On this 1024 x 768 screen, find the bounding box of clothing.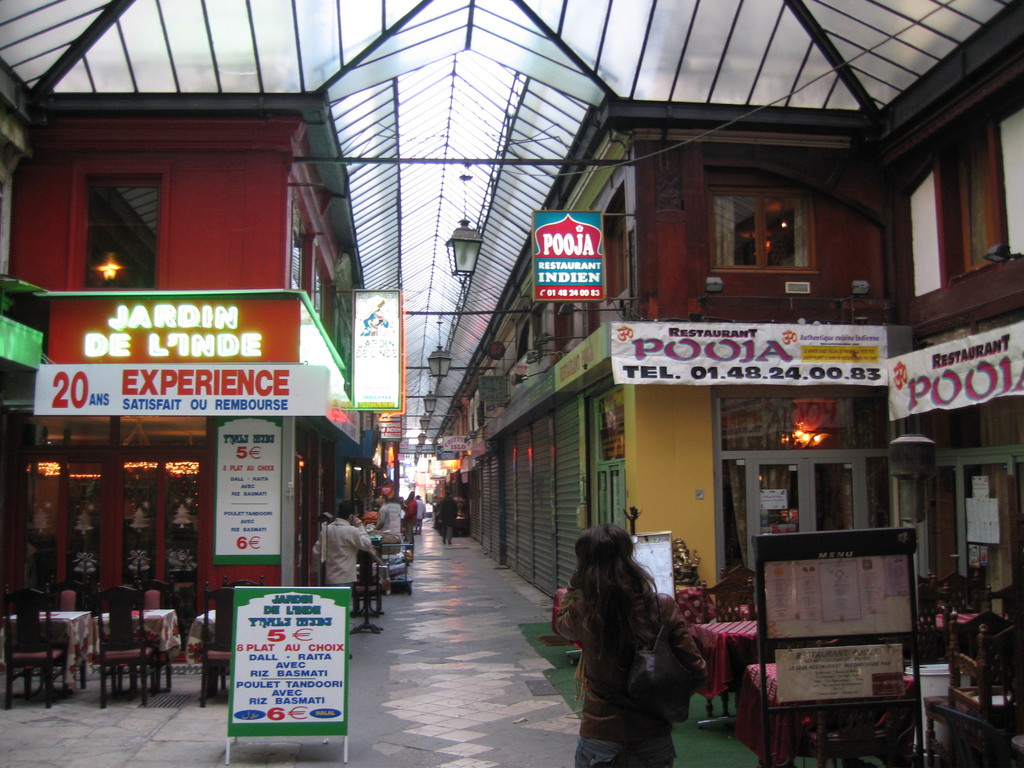
Bounding box: bbox(430, 490, 459, 543).
